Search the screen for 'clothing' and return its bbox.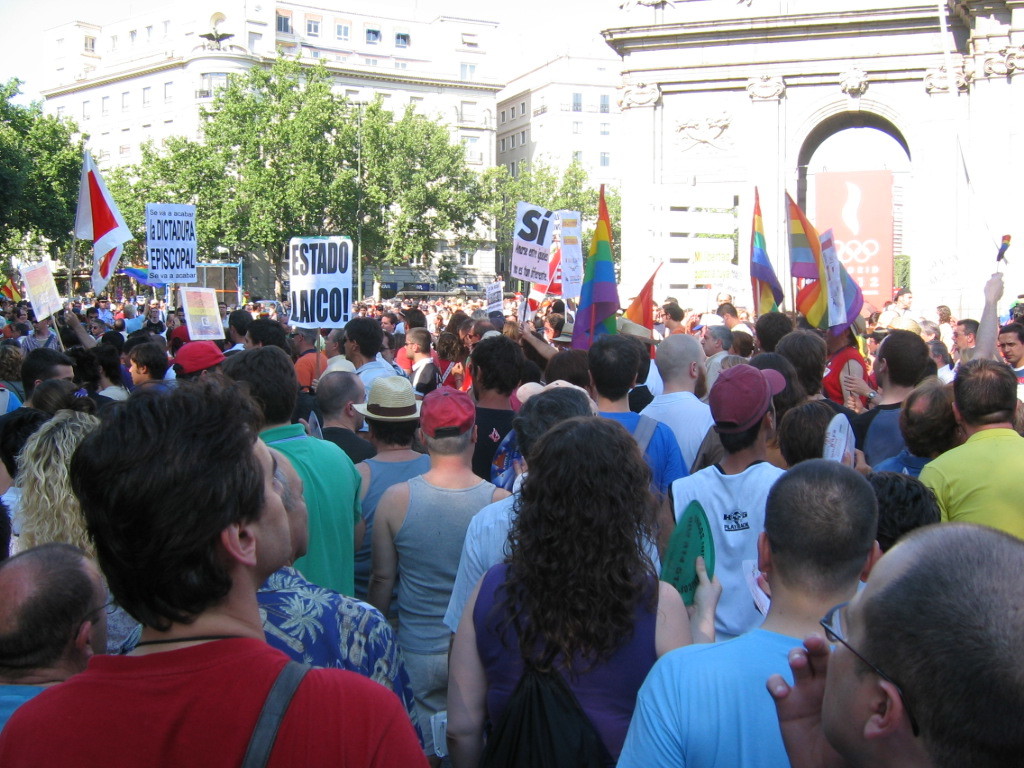
Found: Rect(319, 422, 371, 463).
